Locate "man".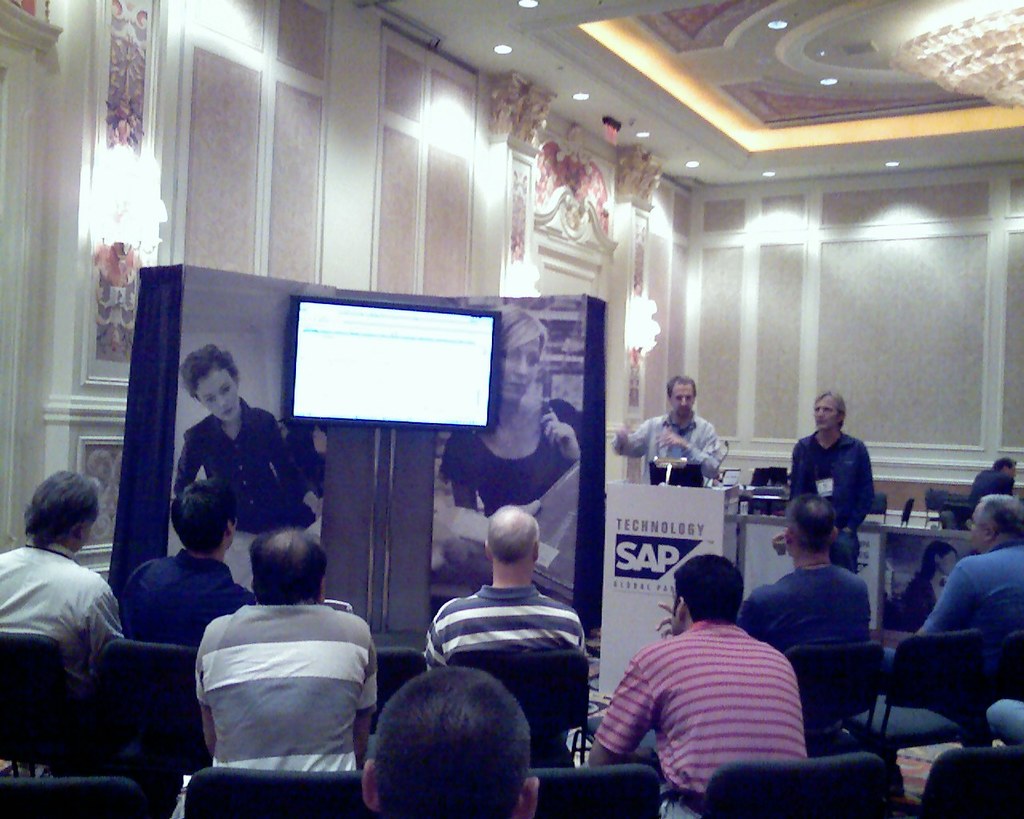
Bounding box: 197 526 375 770.
